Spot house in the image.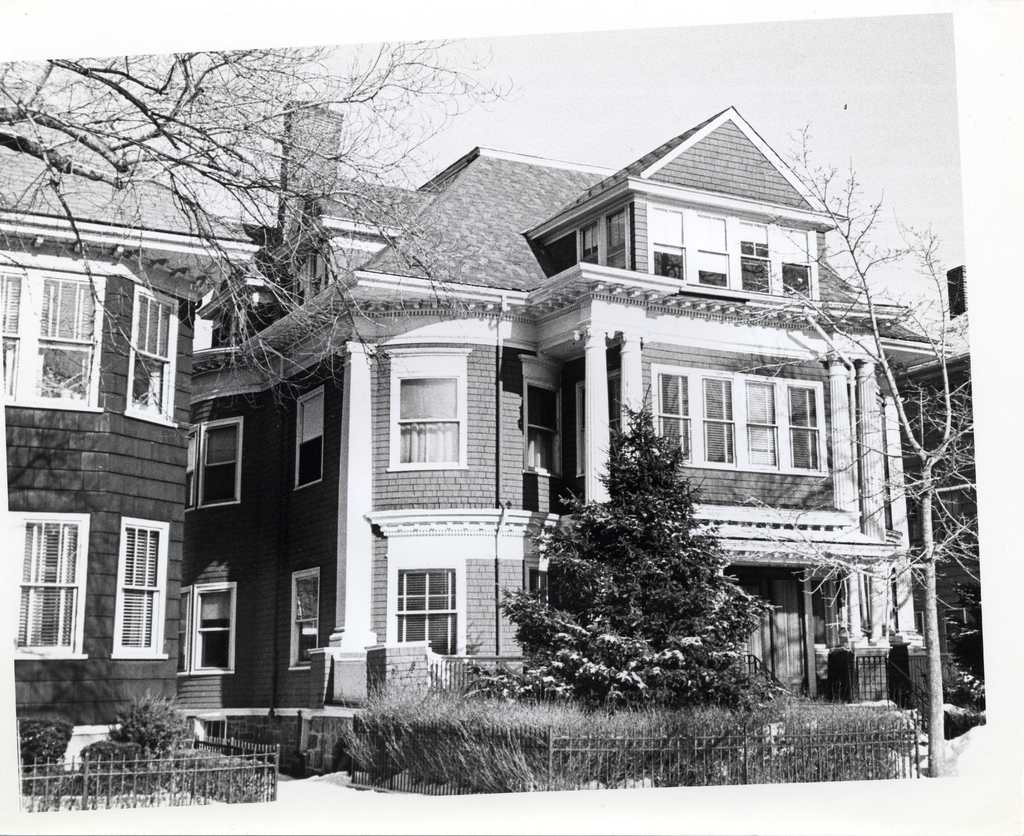
house found at select_region(18, 183, 272, 798).
